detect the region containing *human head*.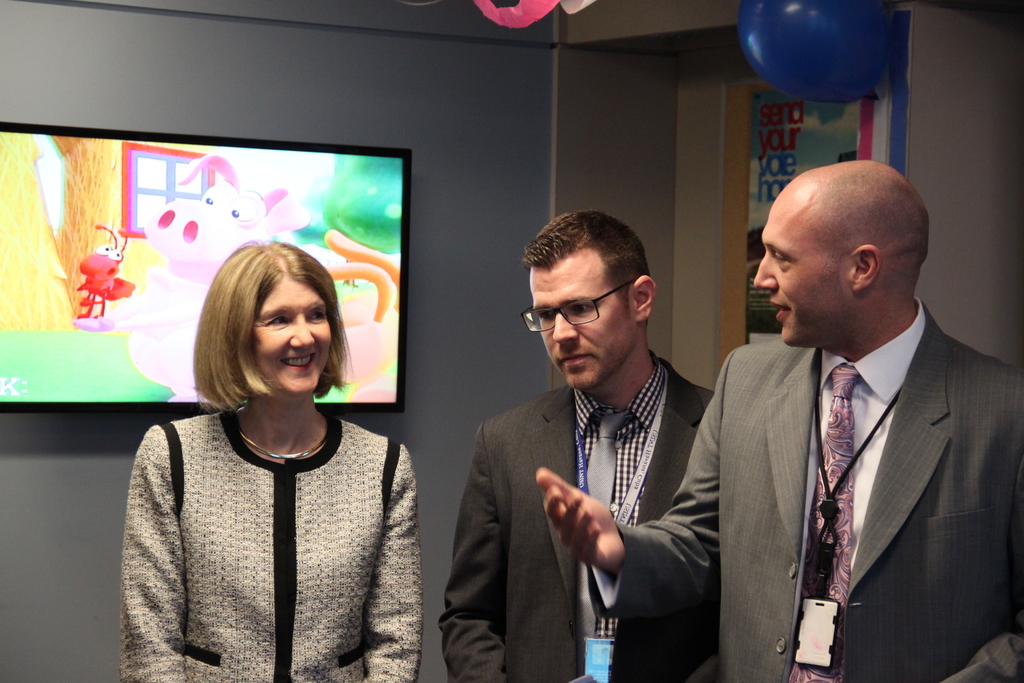
box(529, 204, 657, 393).
